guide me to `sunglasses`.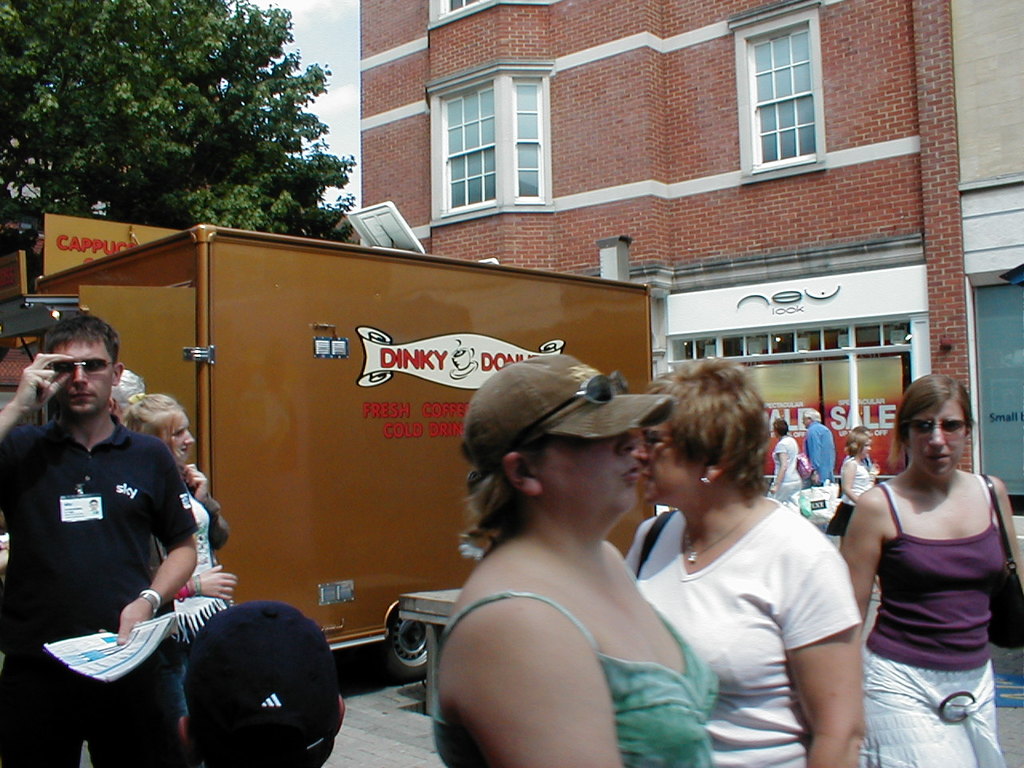
Guidance: BBox(906, 413, 969, 438).
